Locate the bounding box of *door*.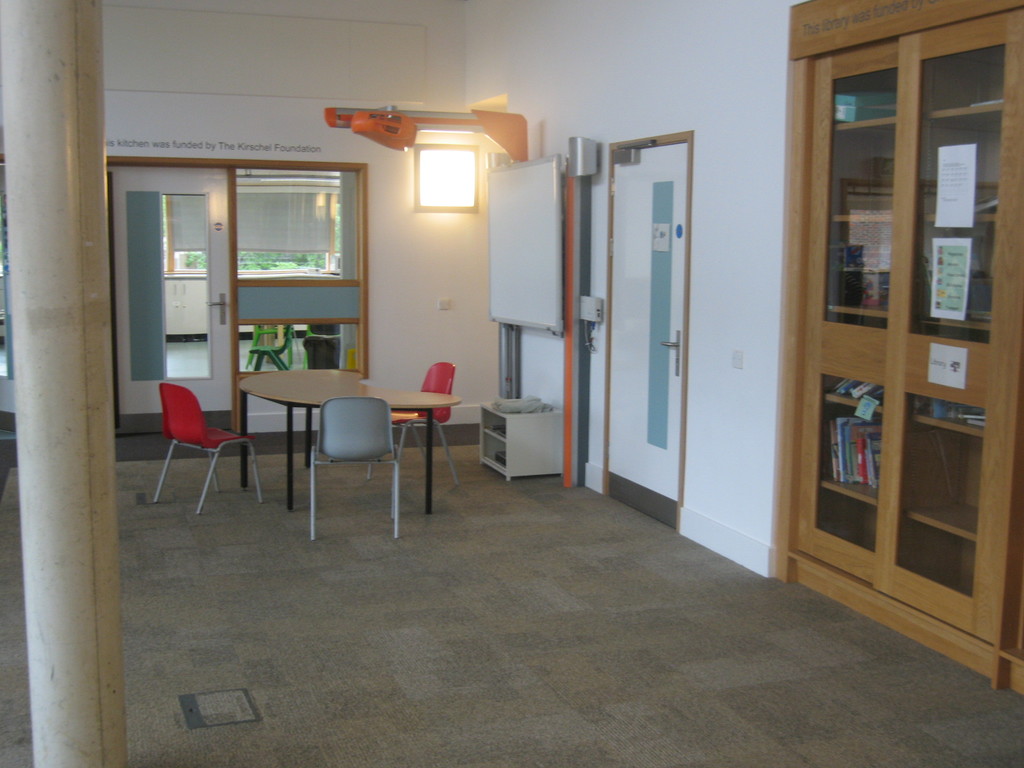
Bounding box: x1=794 y1=6 x2=1007 y2=672.
